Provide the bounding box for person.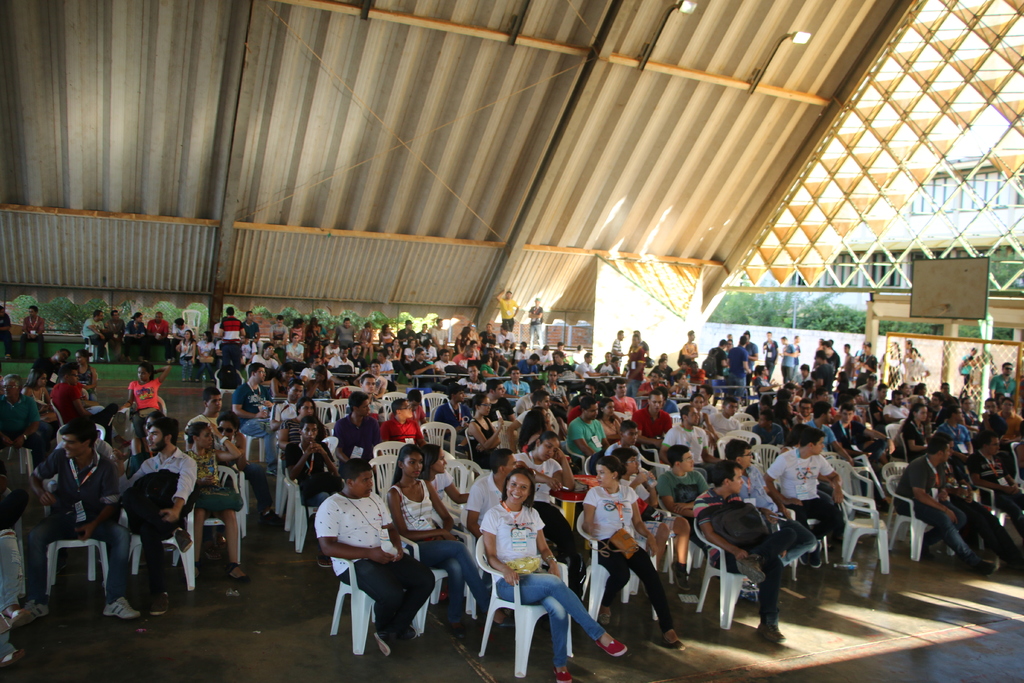
[x1=106, y1=302, x2=124, y2=366].
